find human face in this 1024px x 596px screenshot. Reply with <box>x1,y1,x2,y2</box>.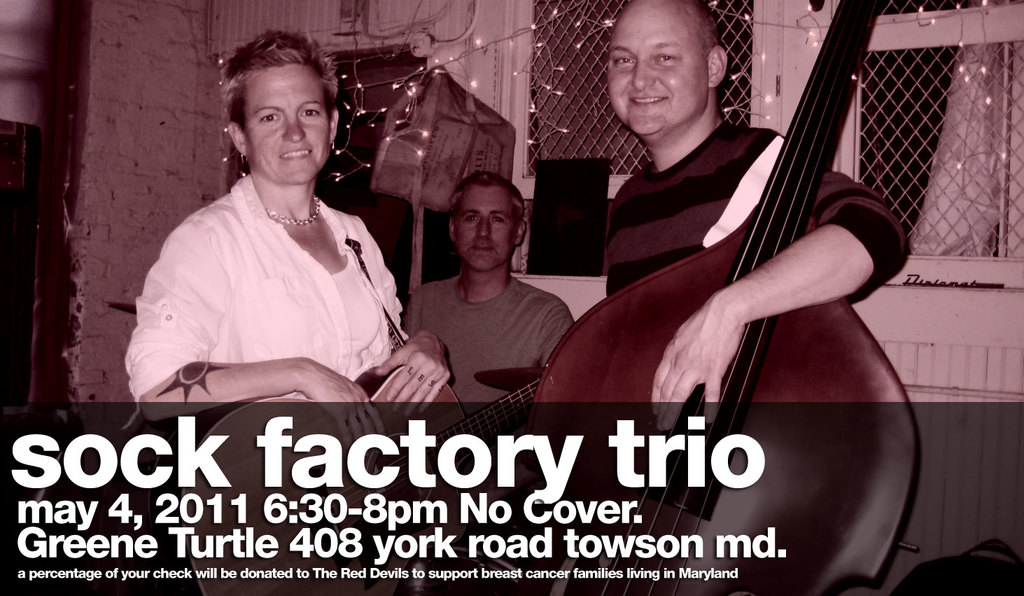
<box>456,181,517,272</box>.
